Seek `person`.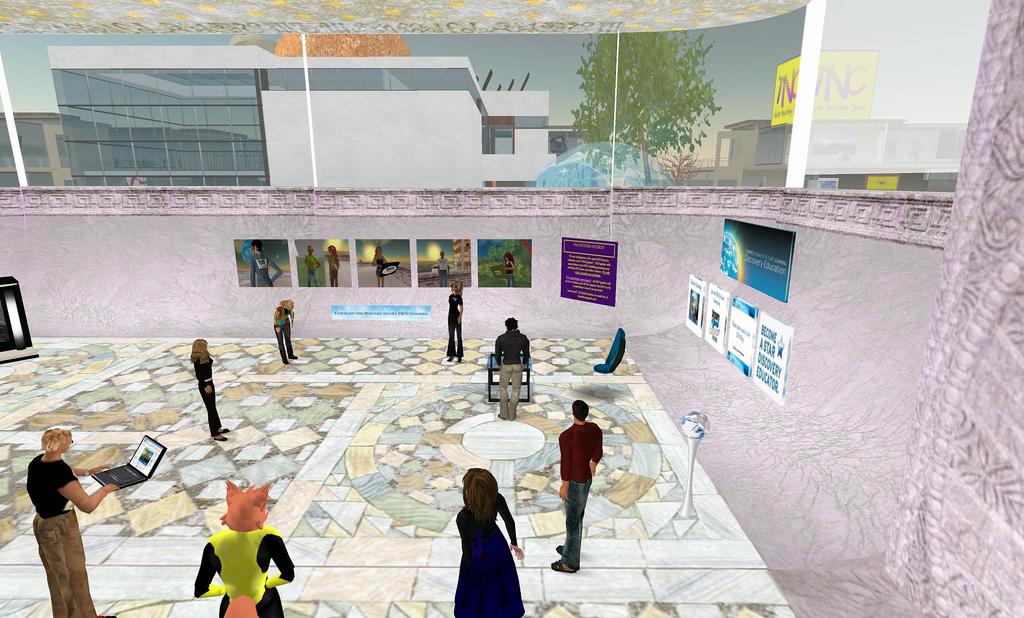
<region>553, 398, 604, 571</region>.
